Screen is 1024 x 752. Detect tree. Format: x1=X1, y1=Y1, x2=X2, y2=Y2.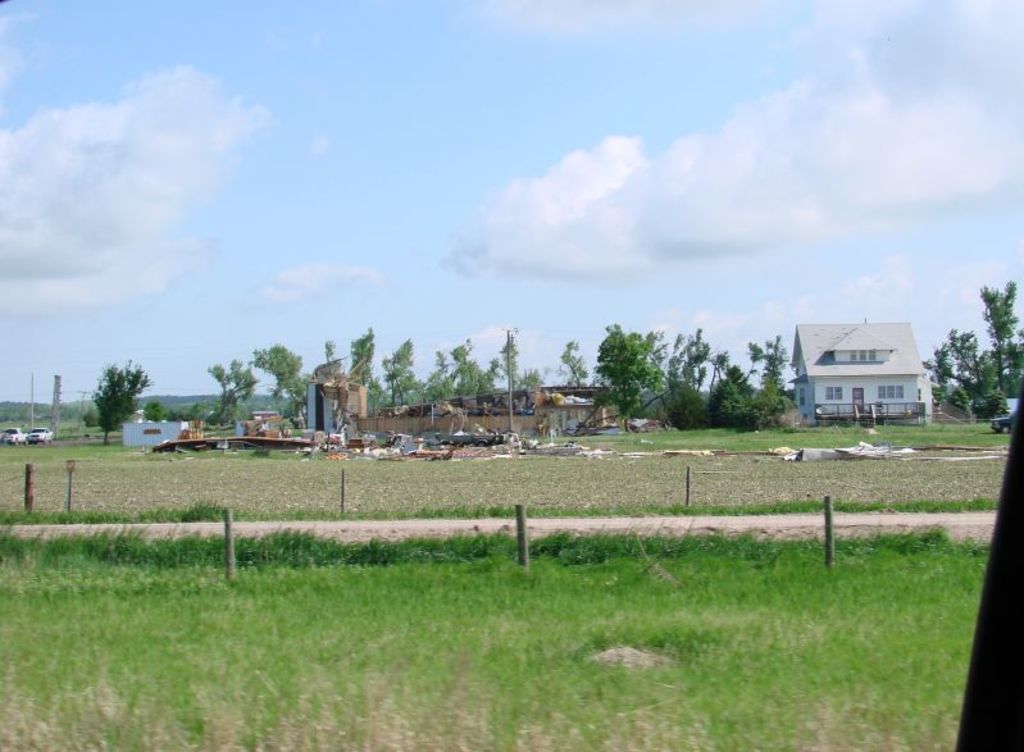
x1=282, y1=369, x2=315, y2=423.
